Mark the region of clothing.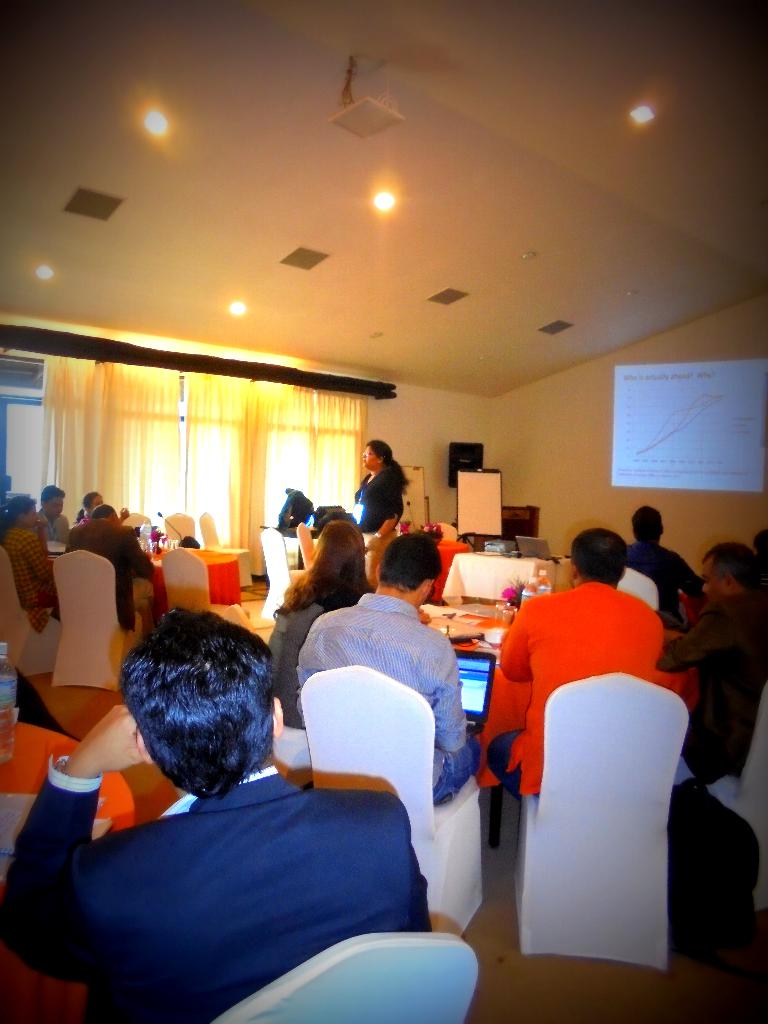
Region: [477,567,666,804].
